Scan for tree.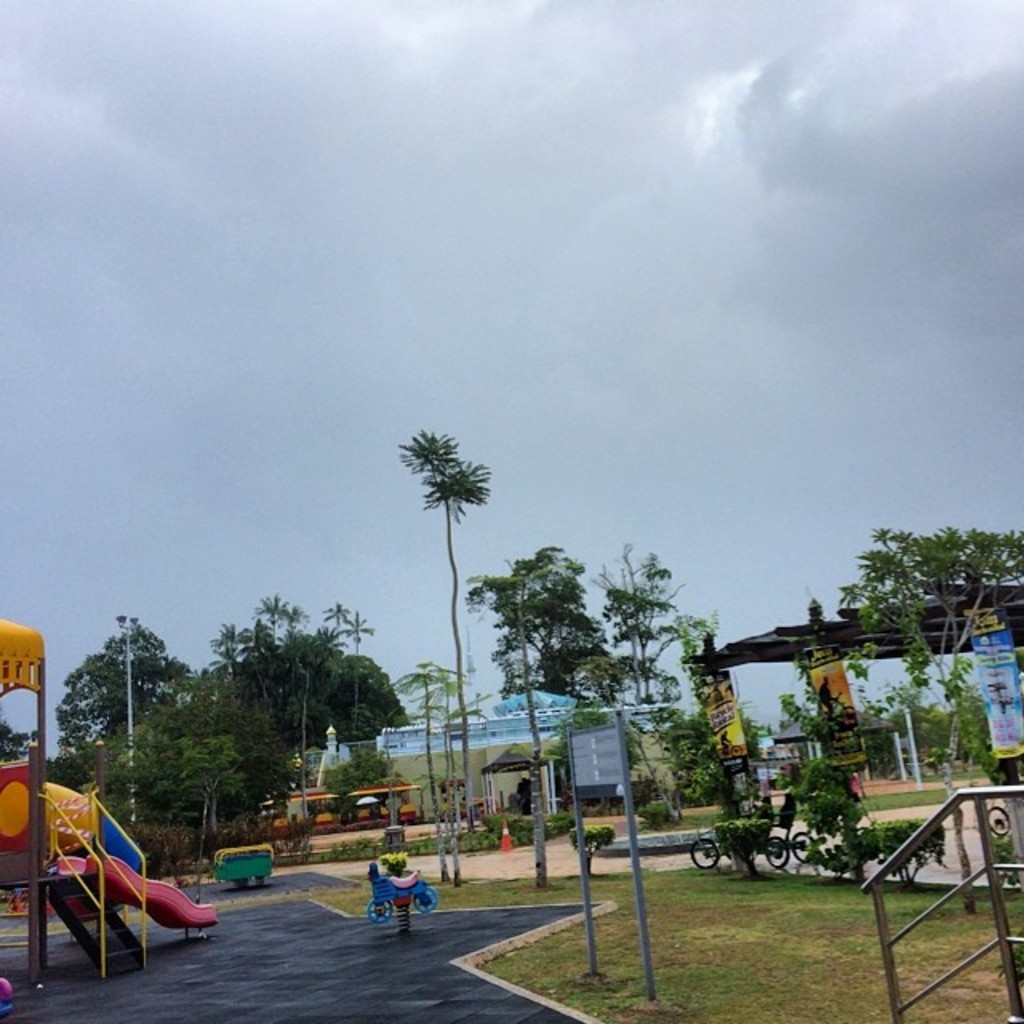
Scan result: l=838, t=518, r=1022, b=776.
